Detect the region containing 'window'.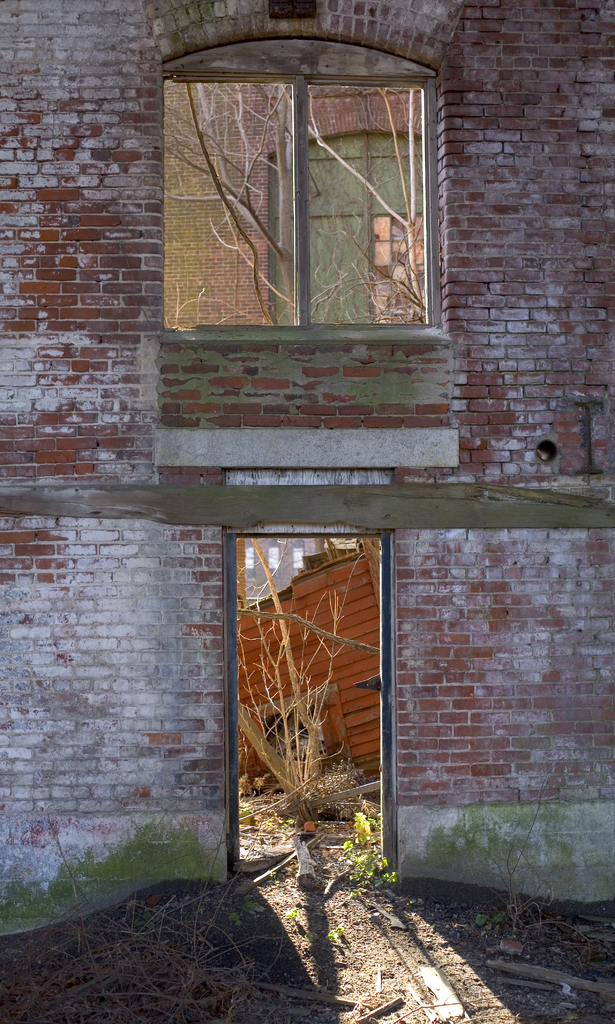
x1=168, y1=42, x2=434, y2=344.
